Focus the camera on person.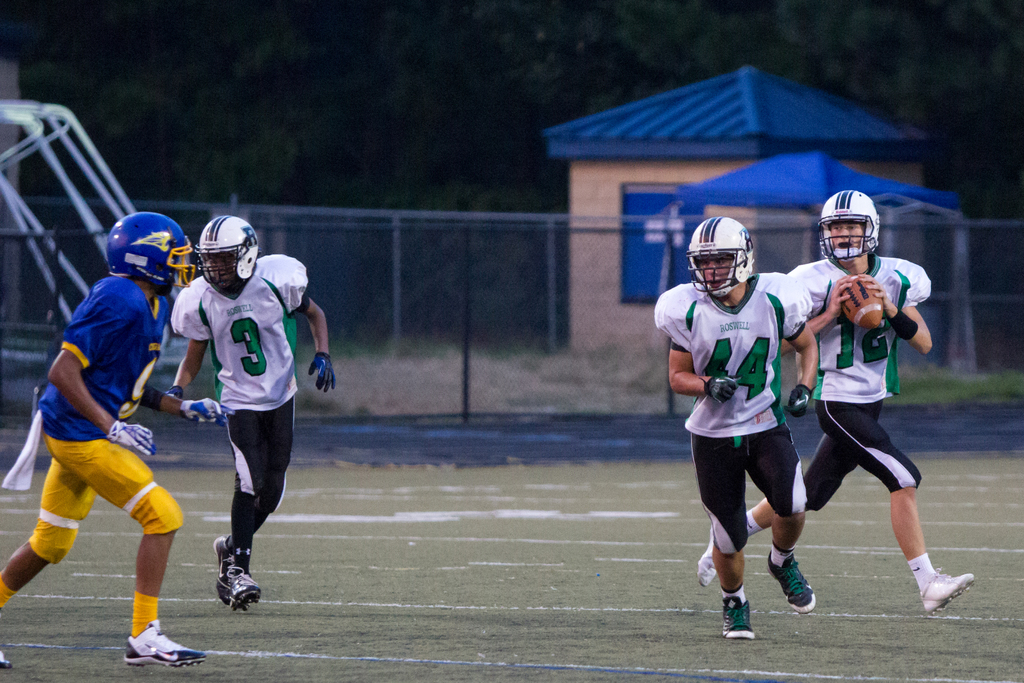
Focus region: region(696, 188, 981, 611).
